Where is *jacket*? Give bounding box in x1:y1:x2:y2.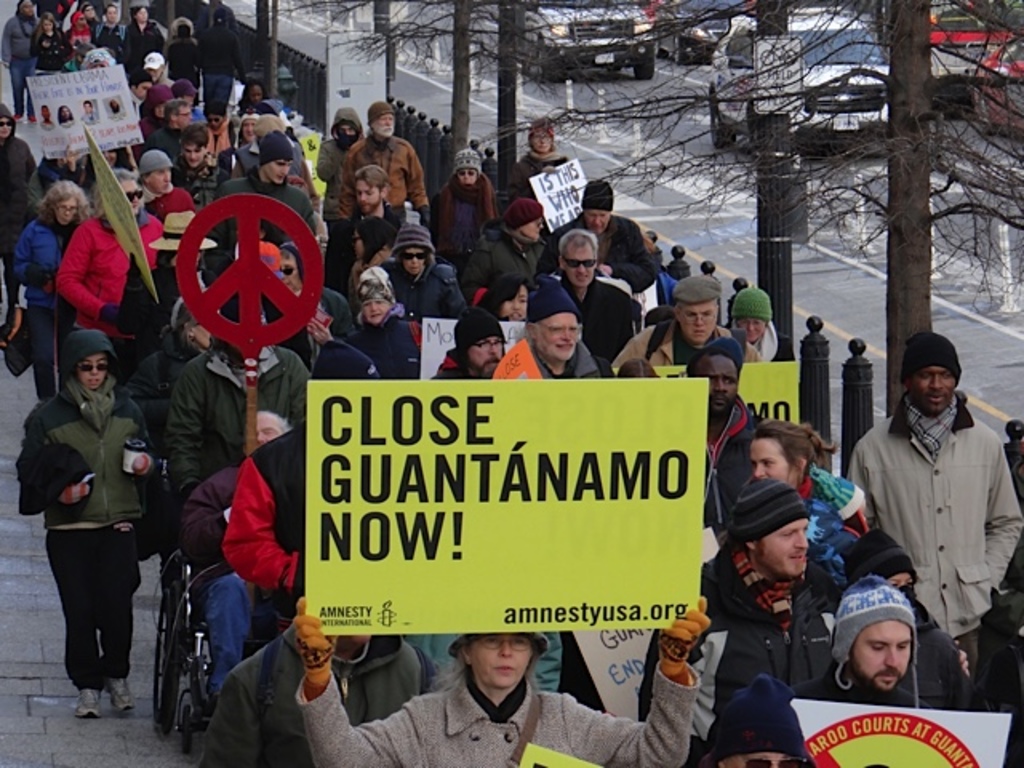
694:394:768:530.
